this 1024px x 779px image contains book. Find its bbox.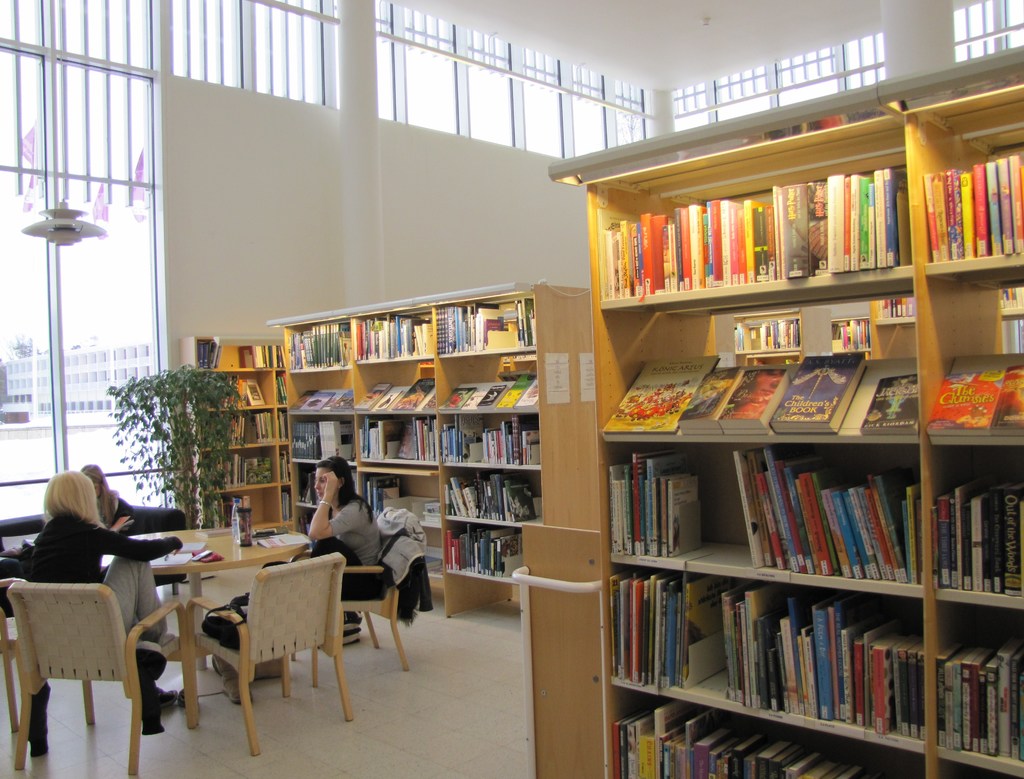
[602, 354, 718, 435].
